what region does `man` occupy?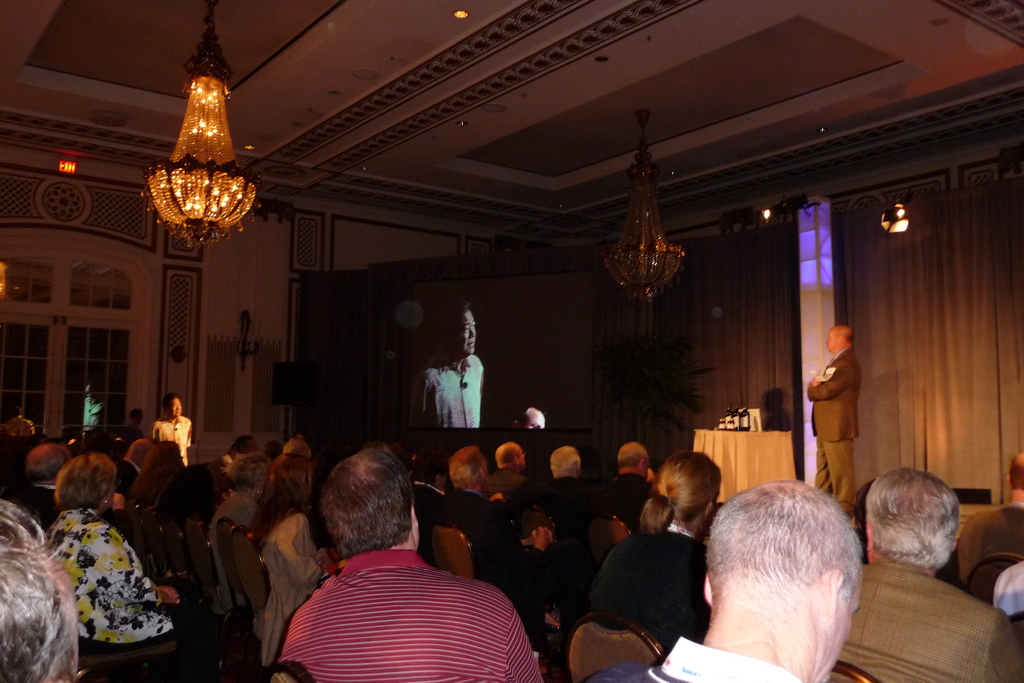
detection(947, 459, 1023, 610).
